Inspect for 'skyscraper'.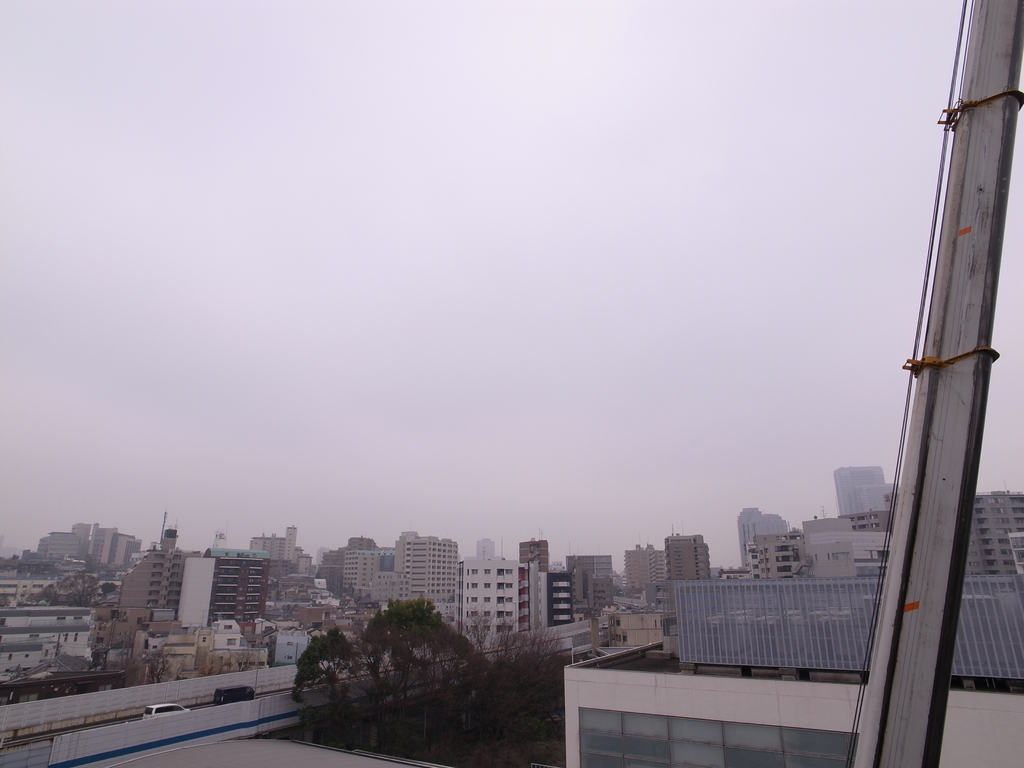
Inspection: [659,533,711,581].
